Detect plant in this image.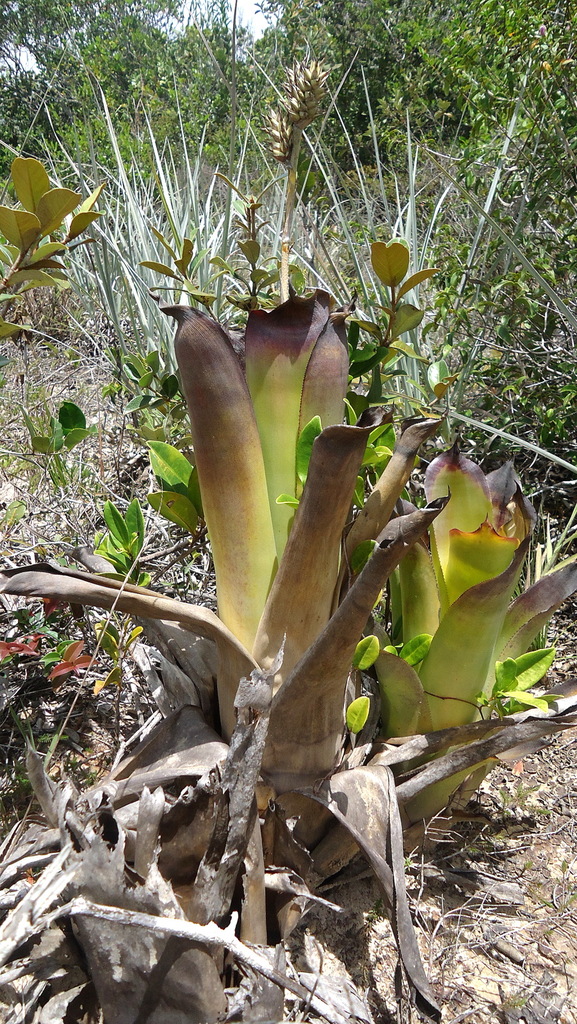
Detection: pyautogui.locateOnScreen(6, 395, 108, 503).
